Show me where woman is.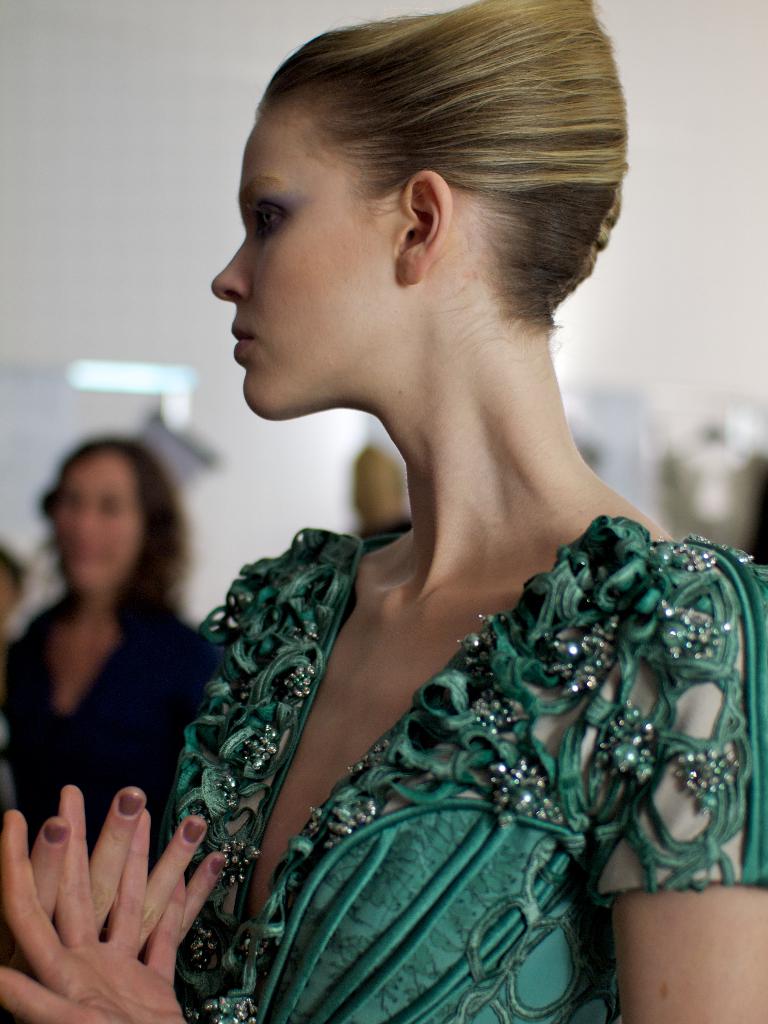
woman is at box=[0, 428, 227, 867].
